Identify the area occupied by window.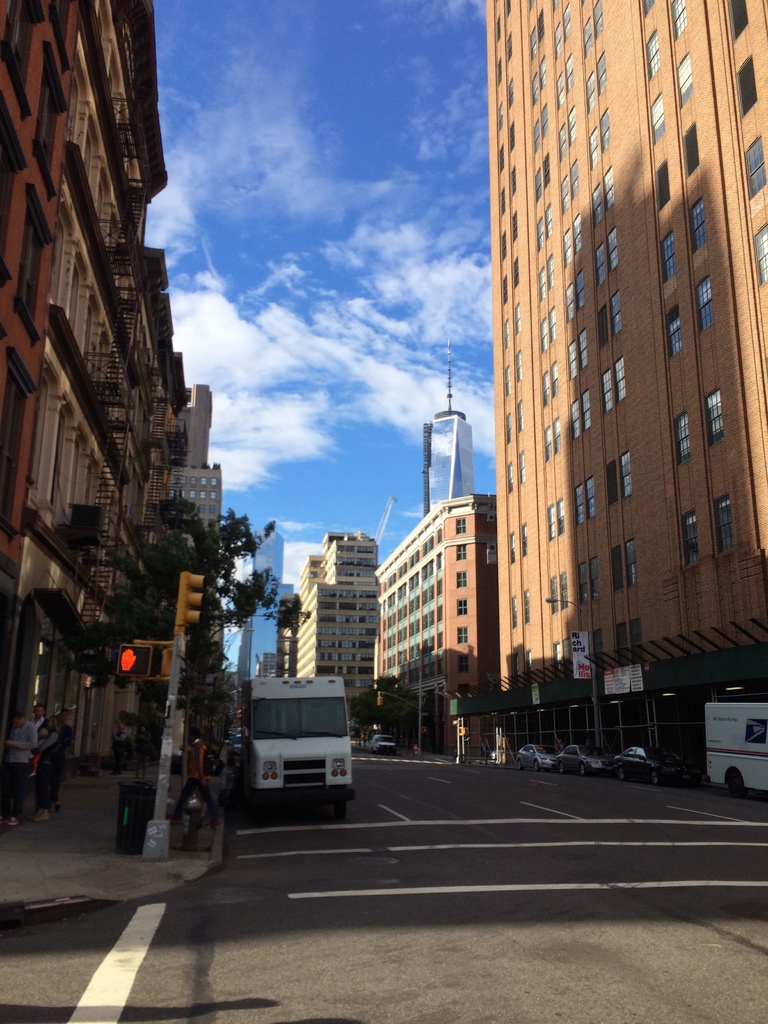
Area: (542, 308, 547, 353).
